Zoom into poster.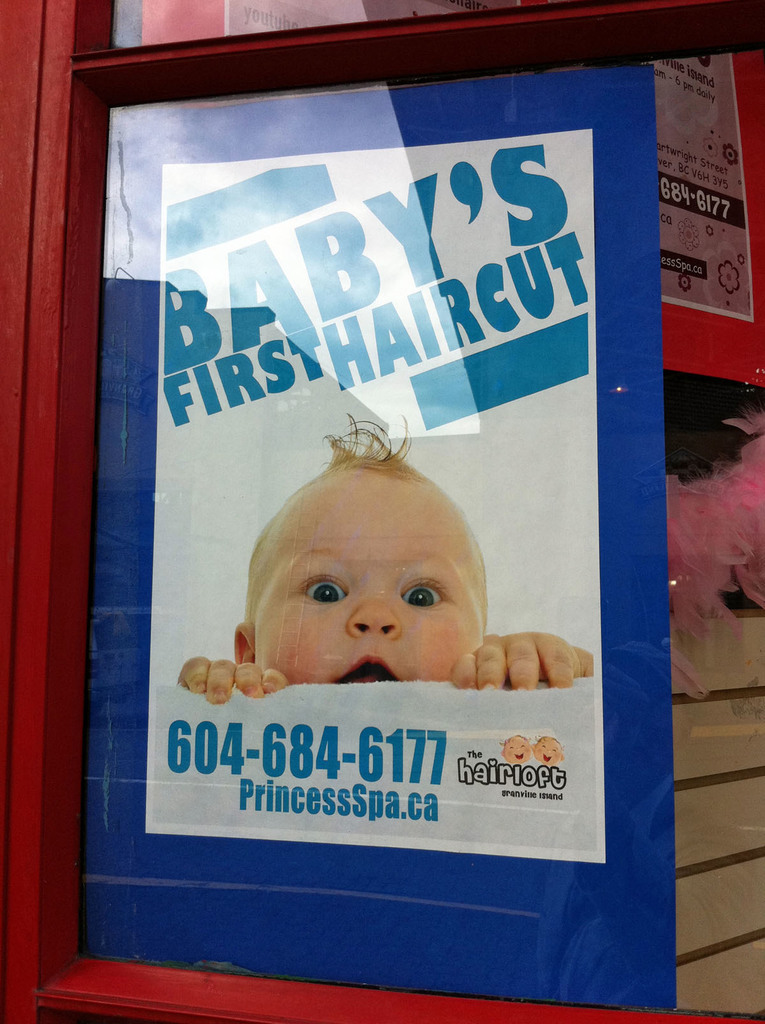
Zoom target: (651, 55, 756, 323).
